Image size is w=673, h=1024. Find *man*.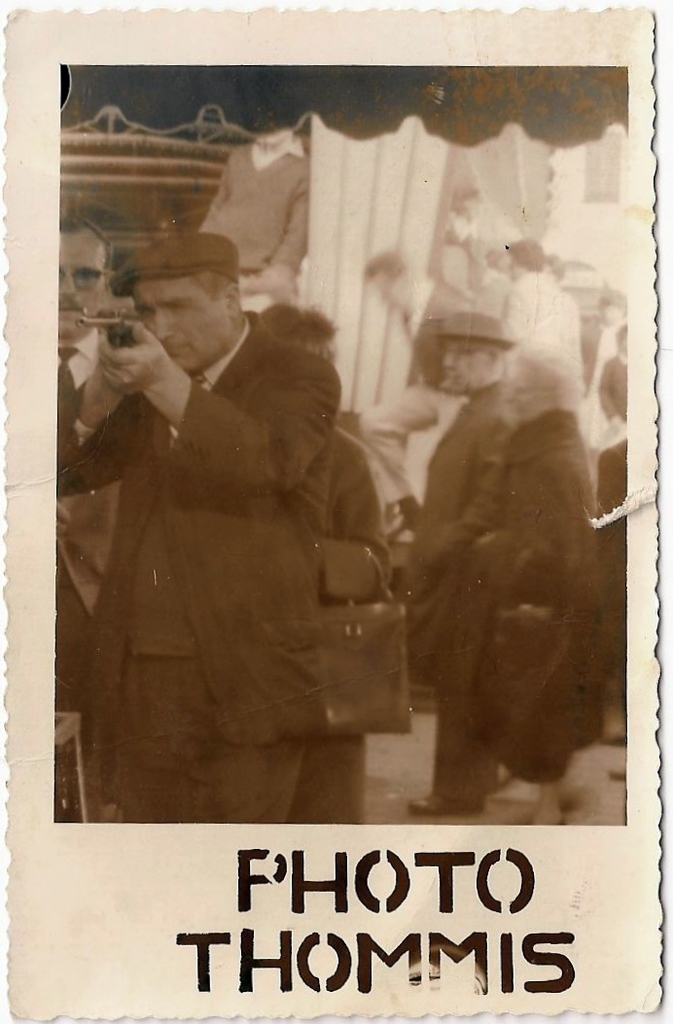
(37, 206, 138, 773).
